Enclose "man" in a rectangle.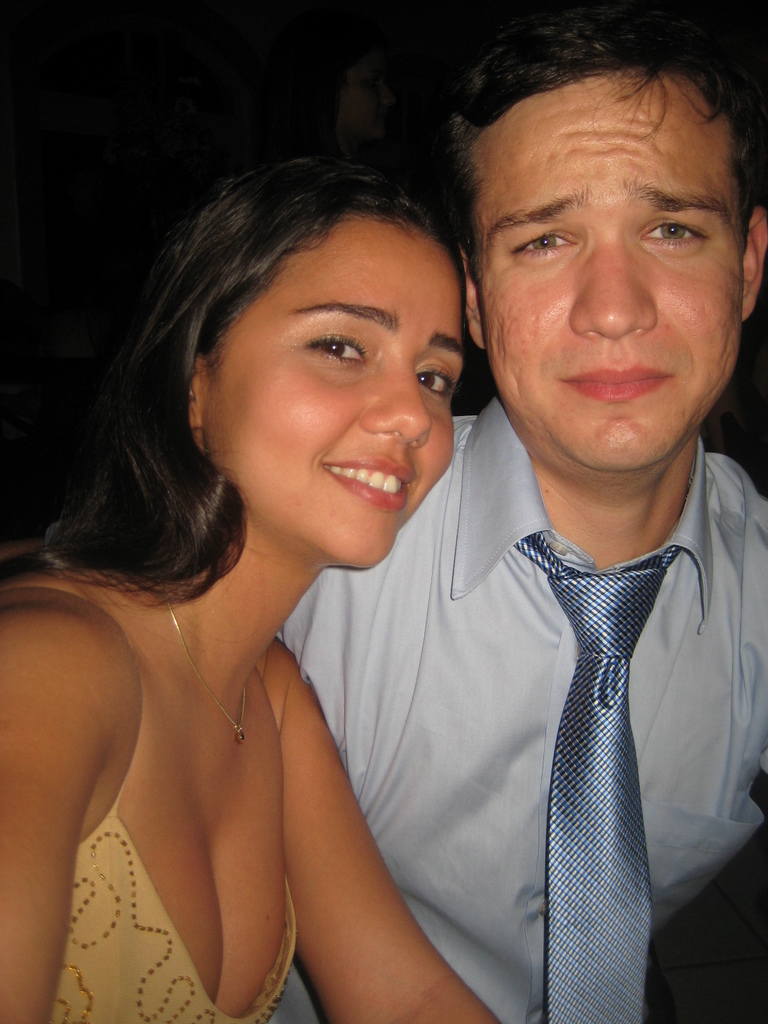
BBox(260, 10, 767, 1023).
